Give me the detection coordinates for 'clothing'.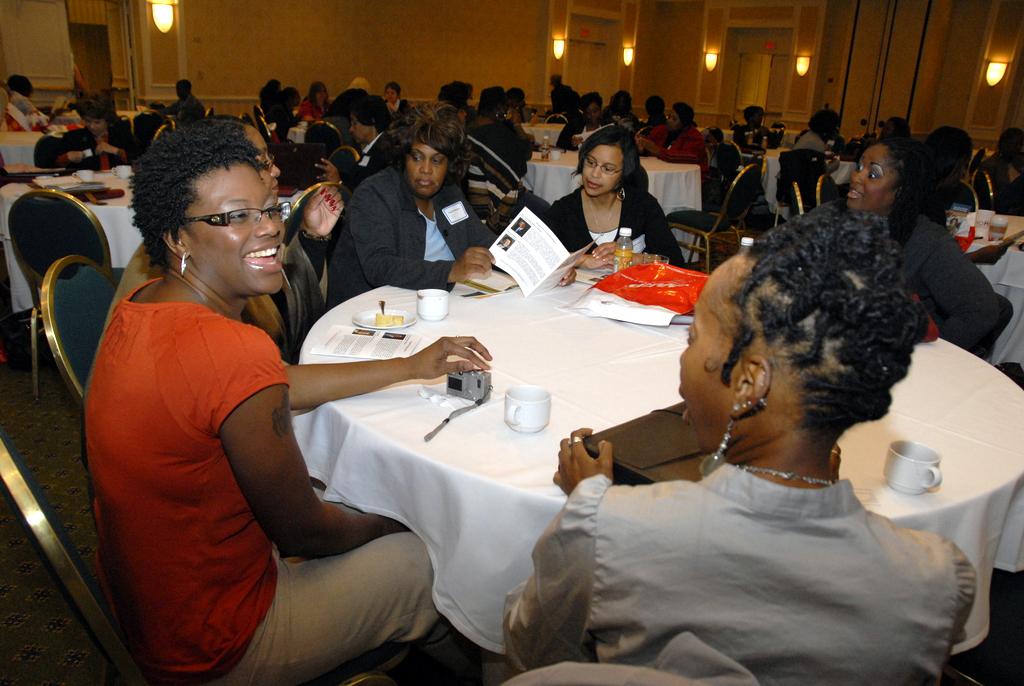
[548,186,685,266].
